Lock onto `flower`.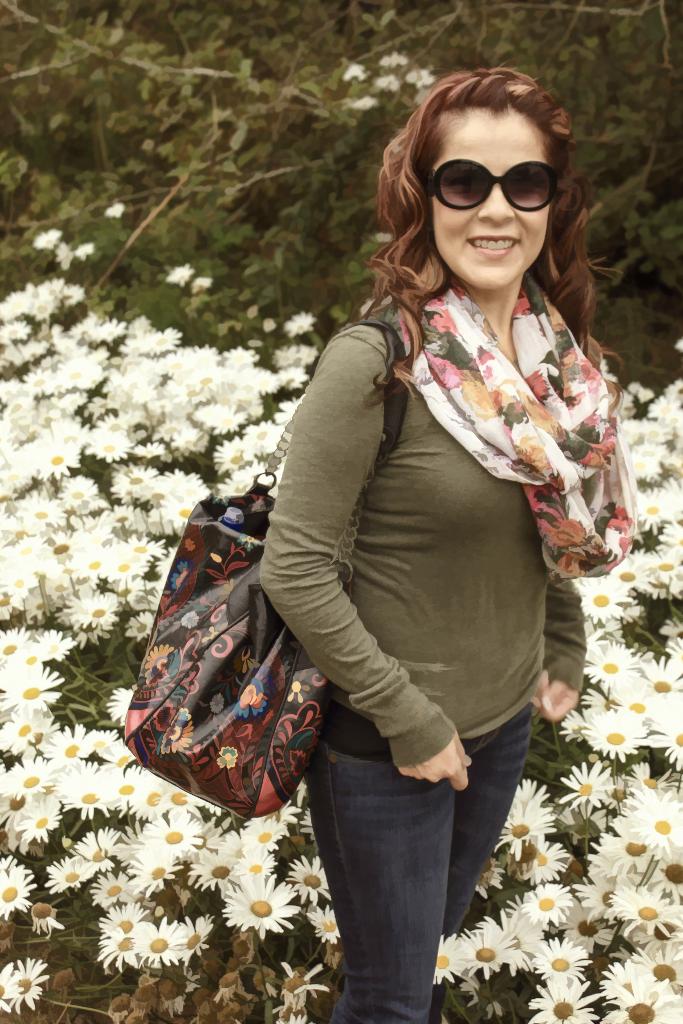
Locked: [left=375, top=75, right=403, bottom=95].
